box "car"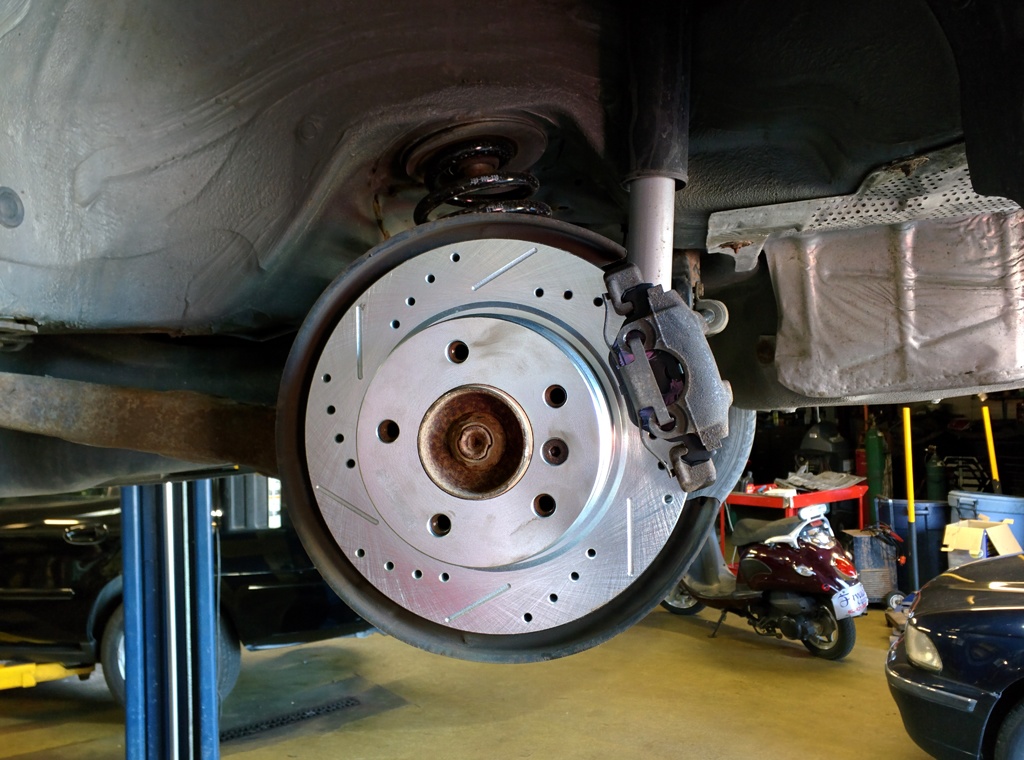
[0,511,374,713]
